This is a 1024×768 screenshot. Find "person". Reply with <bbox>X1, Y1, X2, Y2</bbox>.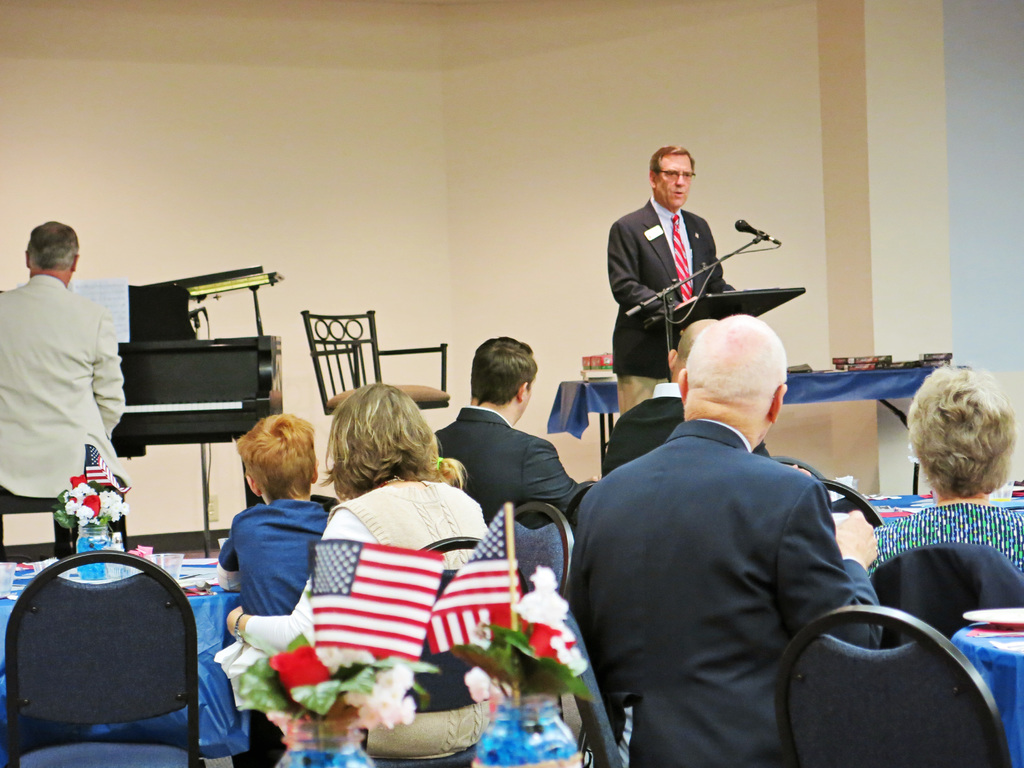
<bbox>0, 218, 126, 548</bbox>.
